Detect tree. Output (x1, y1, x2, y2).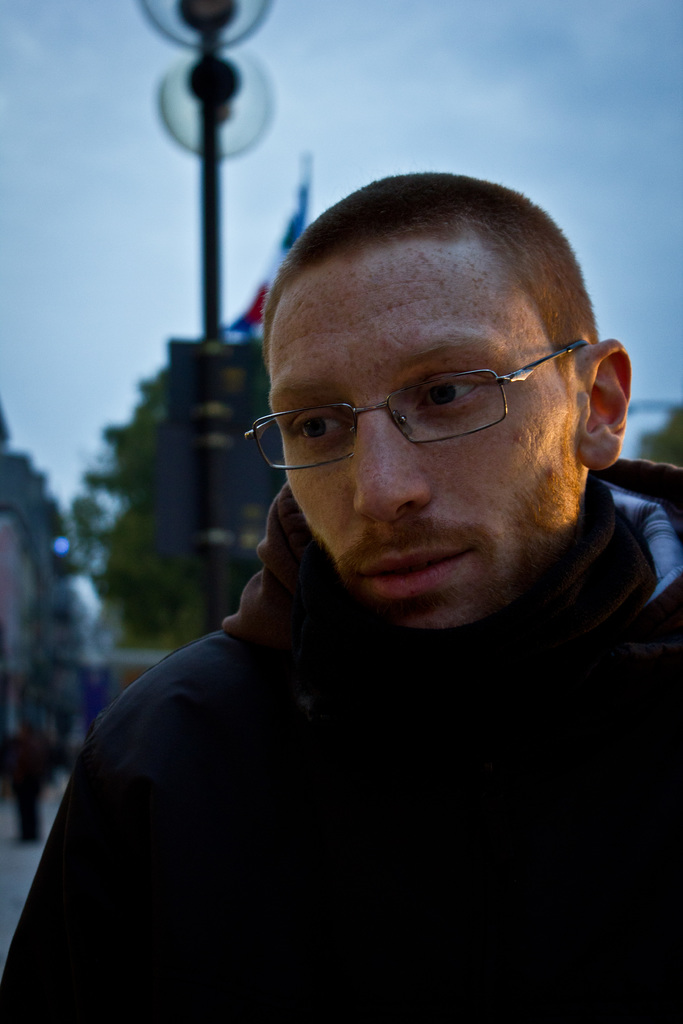
(69, 330, 283, 642).
